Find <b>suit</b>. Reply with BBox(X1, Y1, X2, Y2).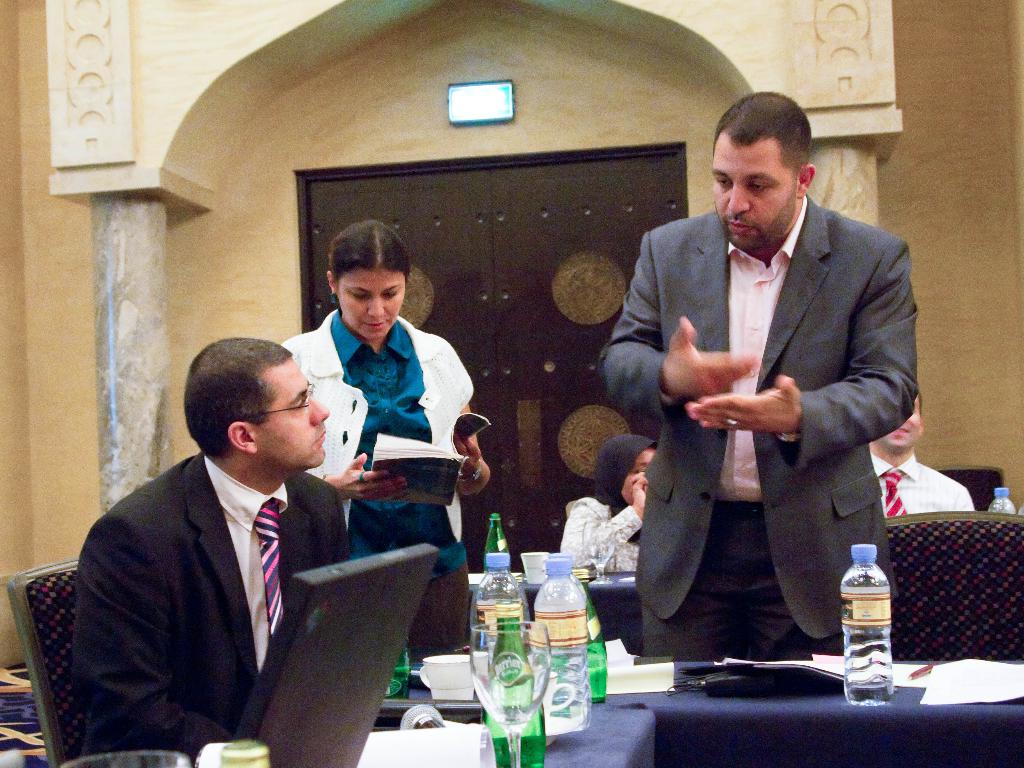
BBox(612, 147, 928, 683).
